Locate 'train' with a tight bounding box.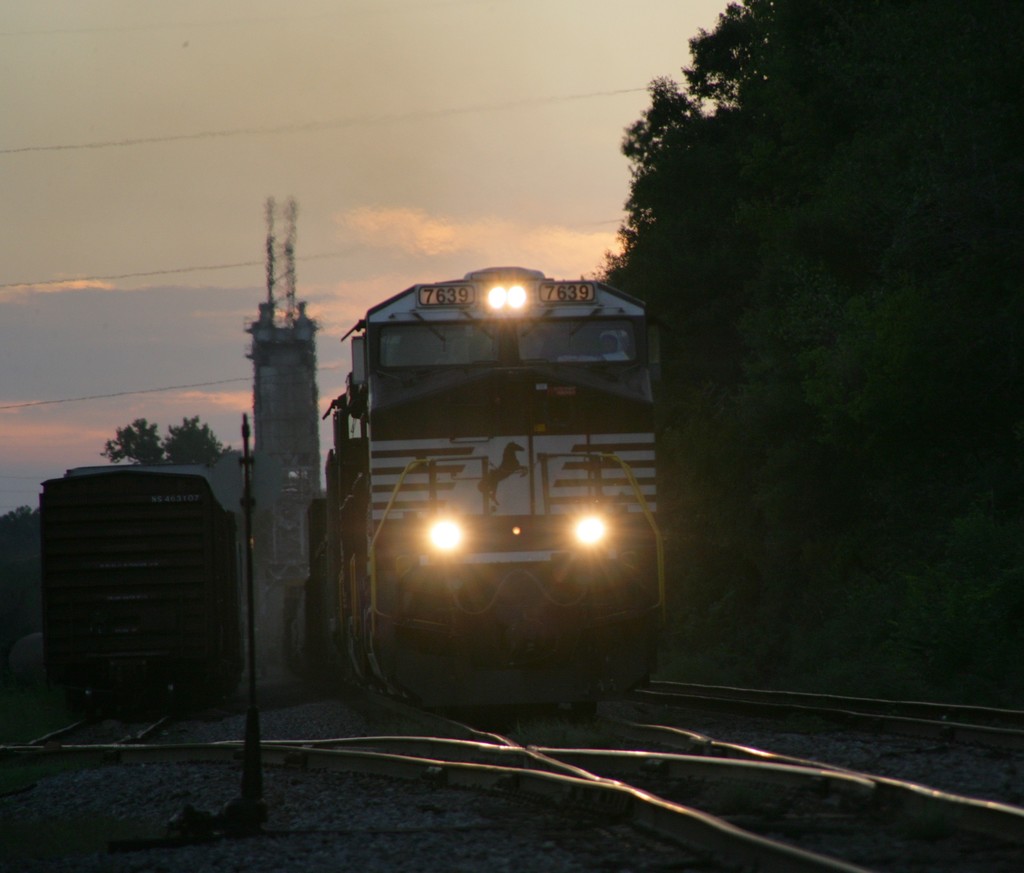
(x1=308, y1=265, x2=667, y2=717).
